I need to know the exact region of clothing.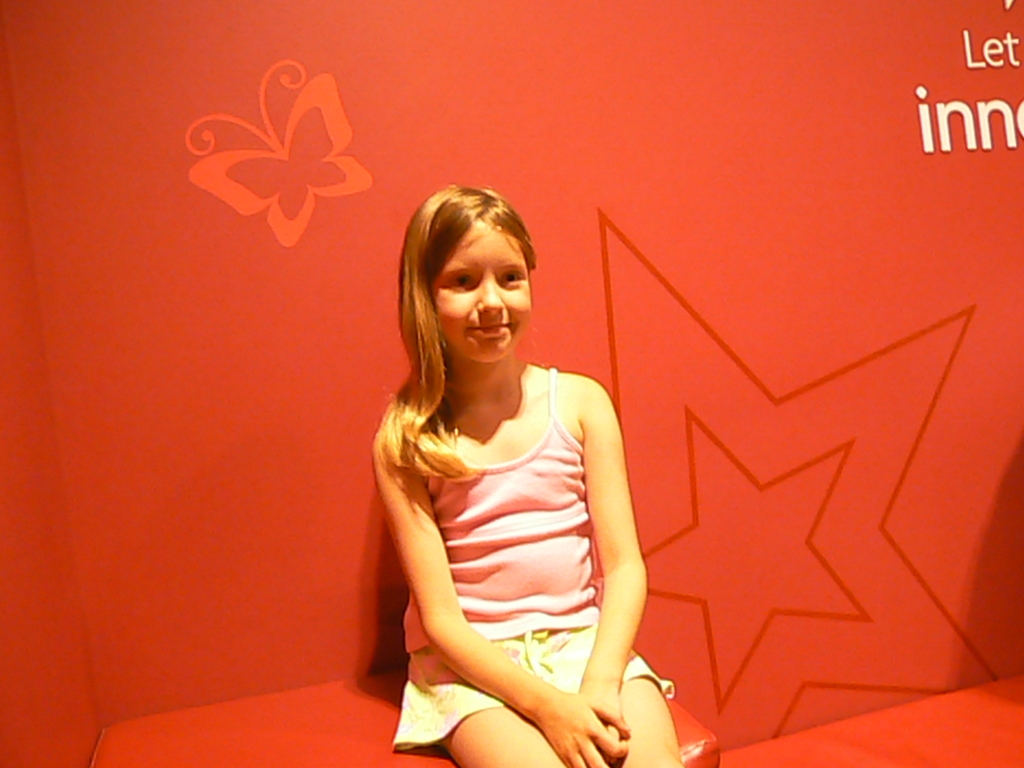
Region: [385,337,638,726].
